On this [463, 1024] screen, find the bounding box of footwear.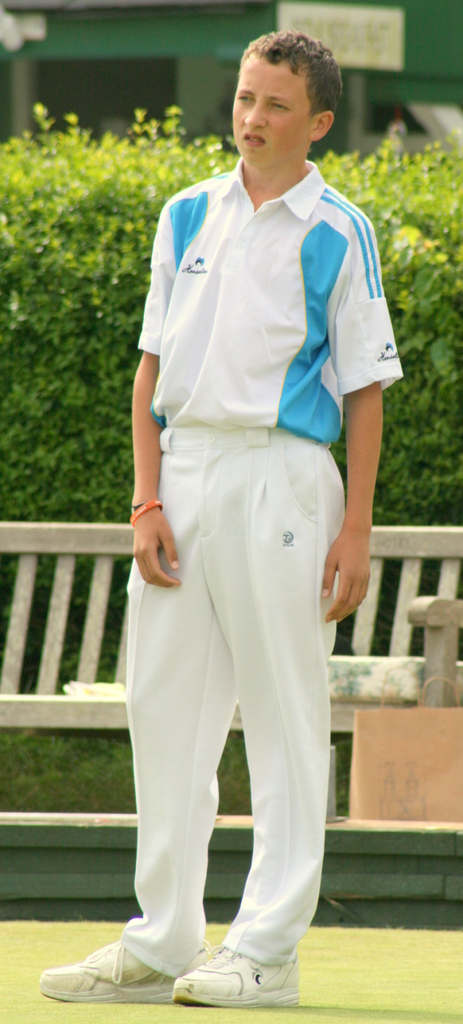
Bounding box: (x1=39, y1=942, x2=211, y2=1004).
